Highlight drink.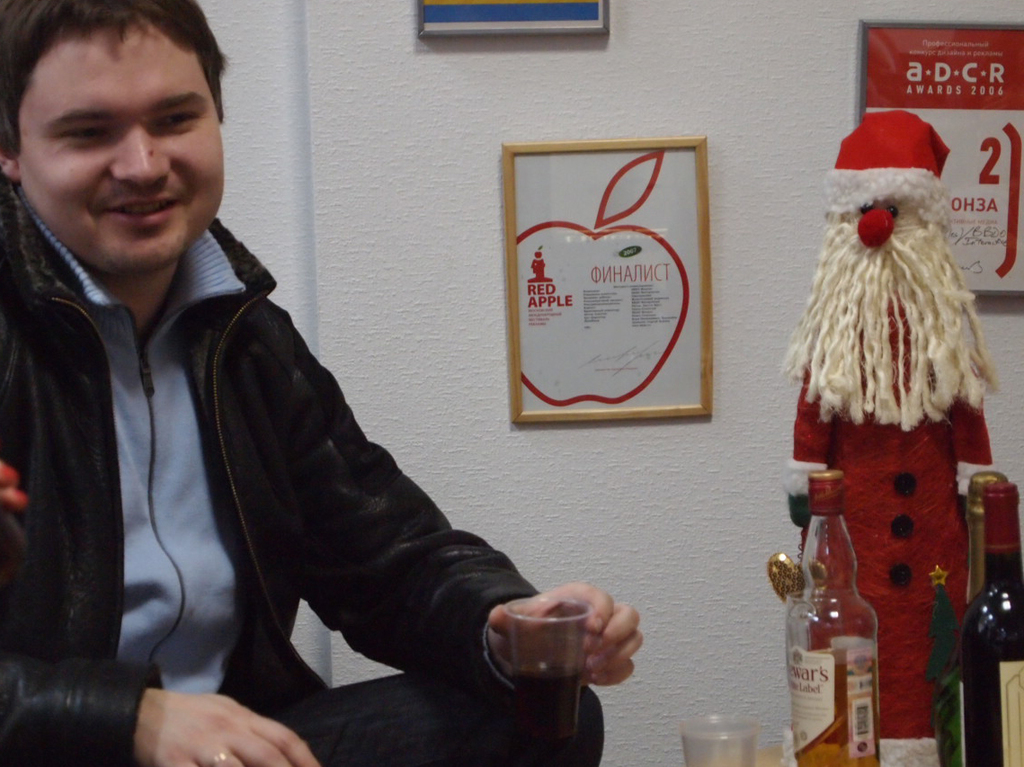
Highlighted region: x1=961, y1=485, x2=1023, y2=766.
